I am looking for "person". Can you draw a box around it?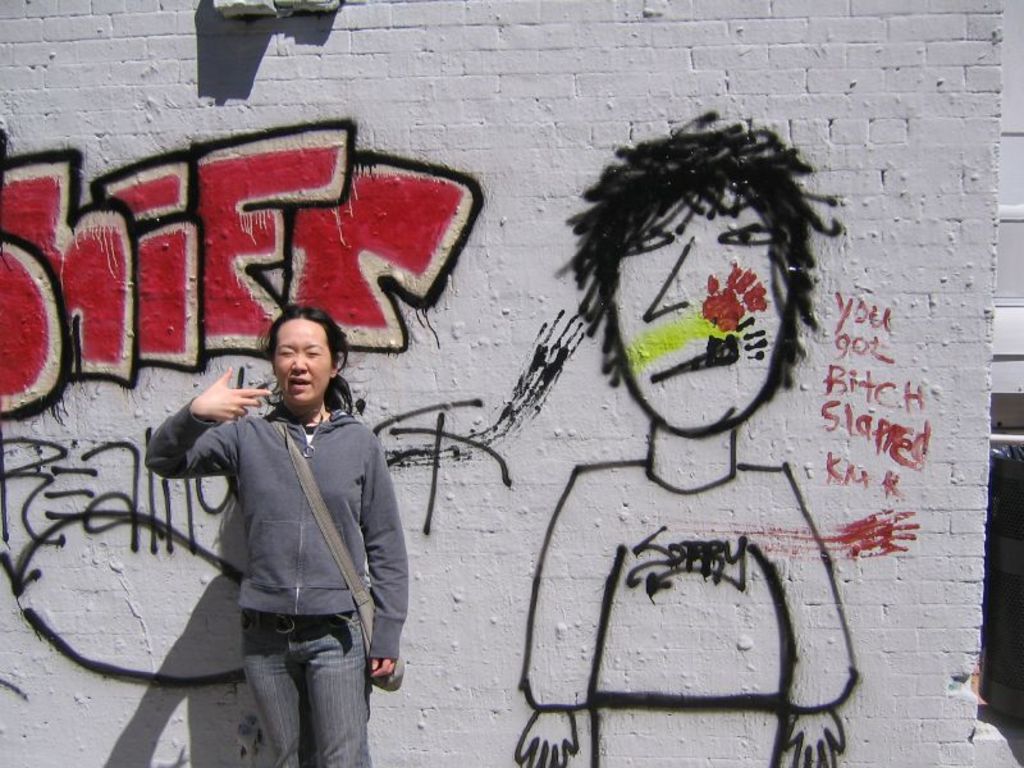
Sure, the bounding box is bbox(145, 303, 407, 767).
